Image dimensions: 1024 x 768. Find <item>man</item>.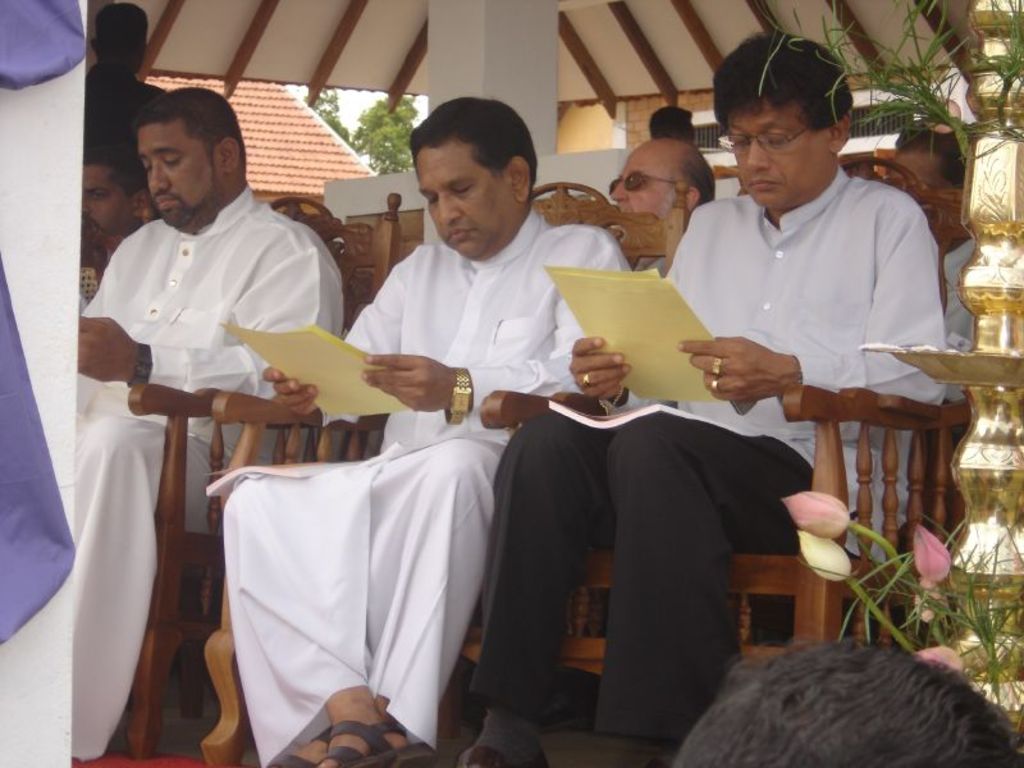
Rect(895, 127, 987, 348).
